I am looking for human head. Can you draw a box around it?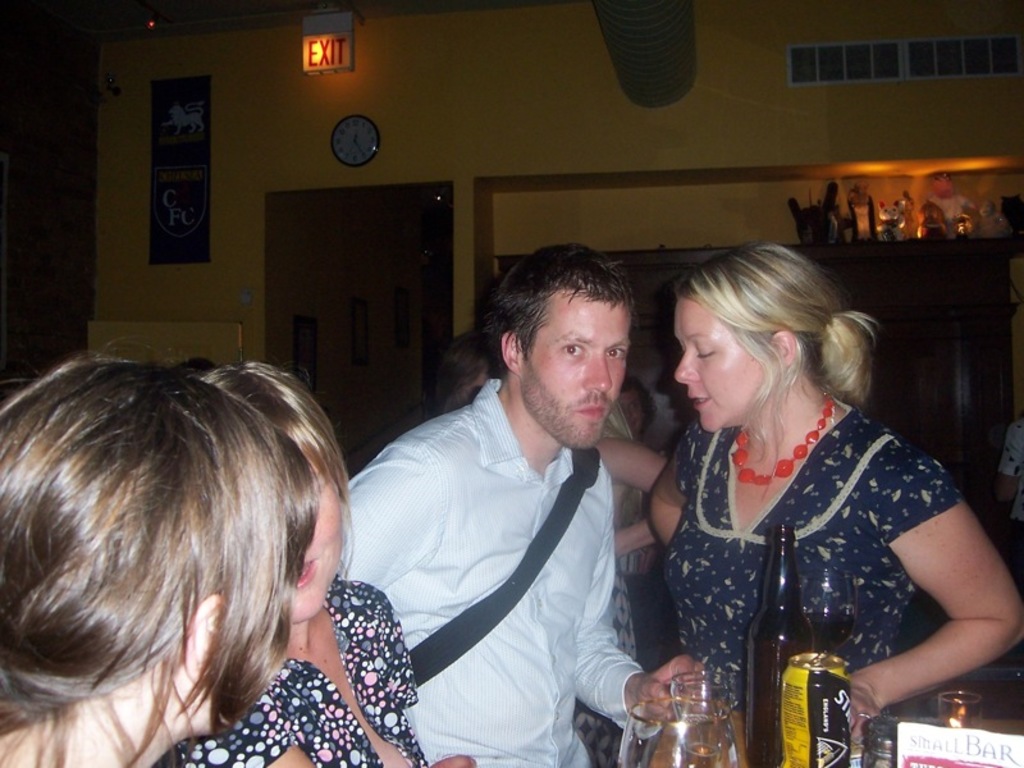
Sure, the bounding box is 490:244:626:447.
